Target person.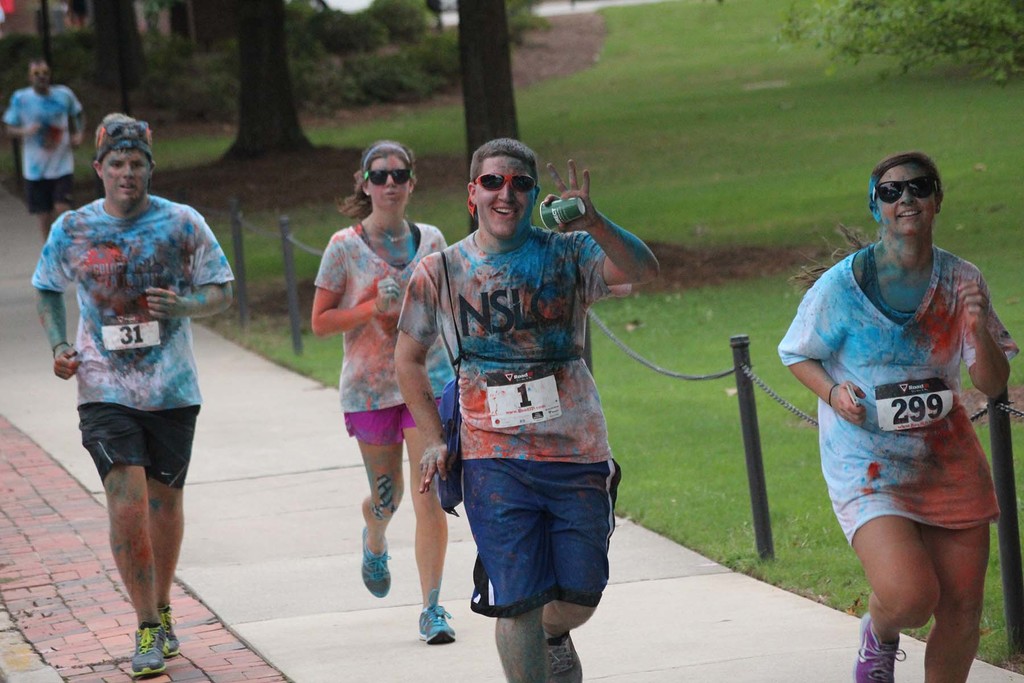
Target region: bbox(775, 147, 1018, 682).
